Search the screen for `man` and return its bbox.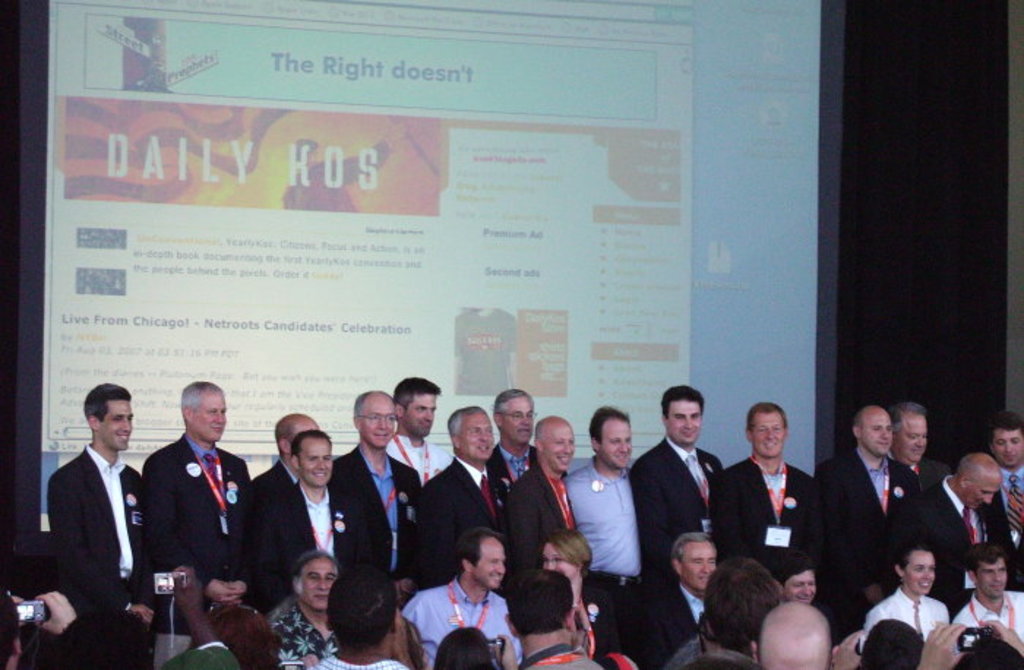
Found: [421, 401, 512, 578].
